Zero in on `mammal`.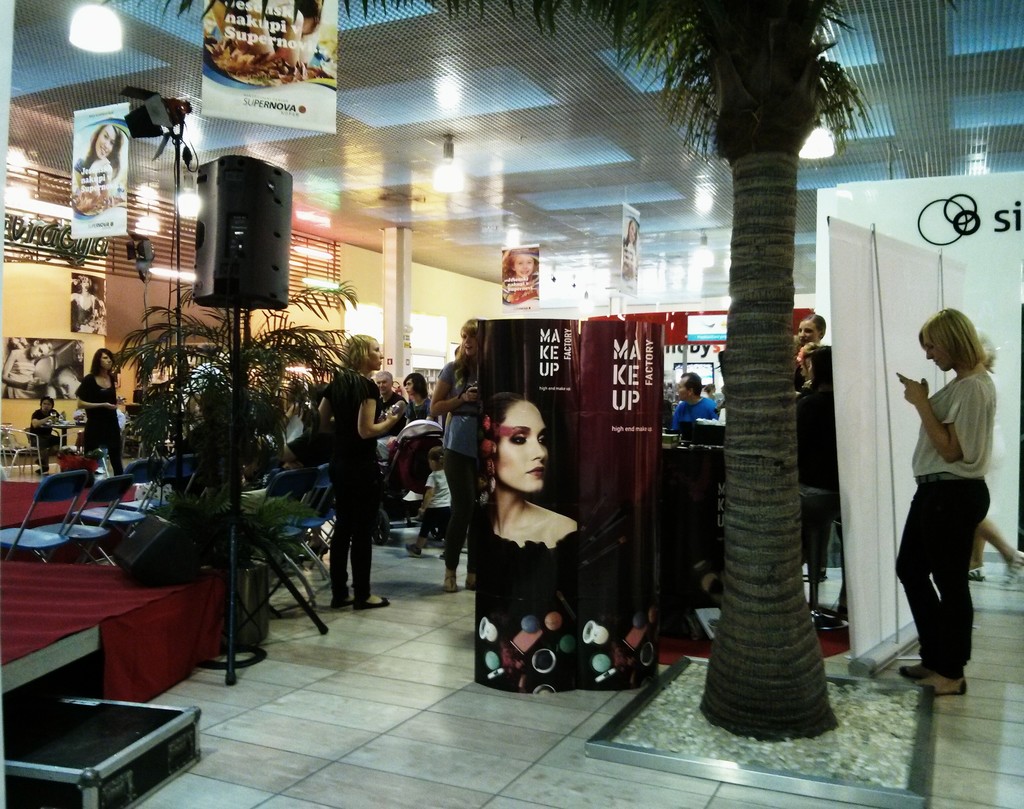
Zeroed in: left=28, top=398, right=68, bottom=476.
